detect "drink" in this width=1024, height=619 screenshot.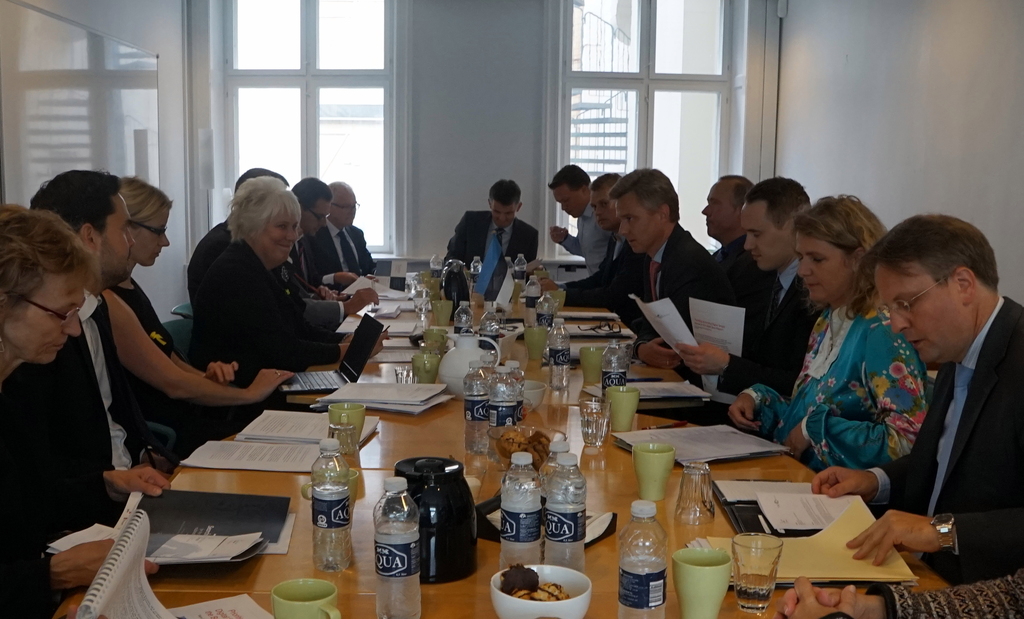
Detection: 582 417 610 448.
